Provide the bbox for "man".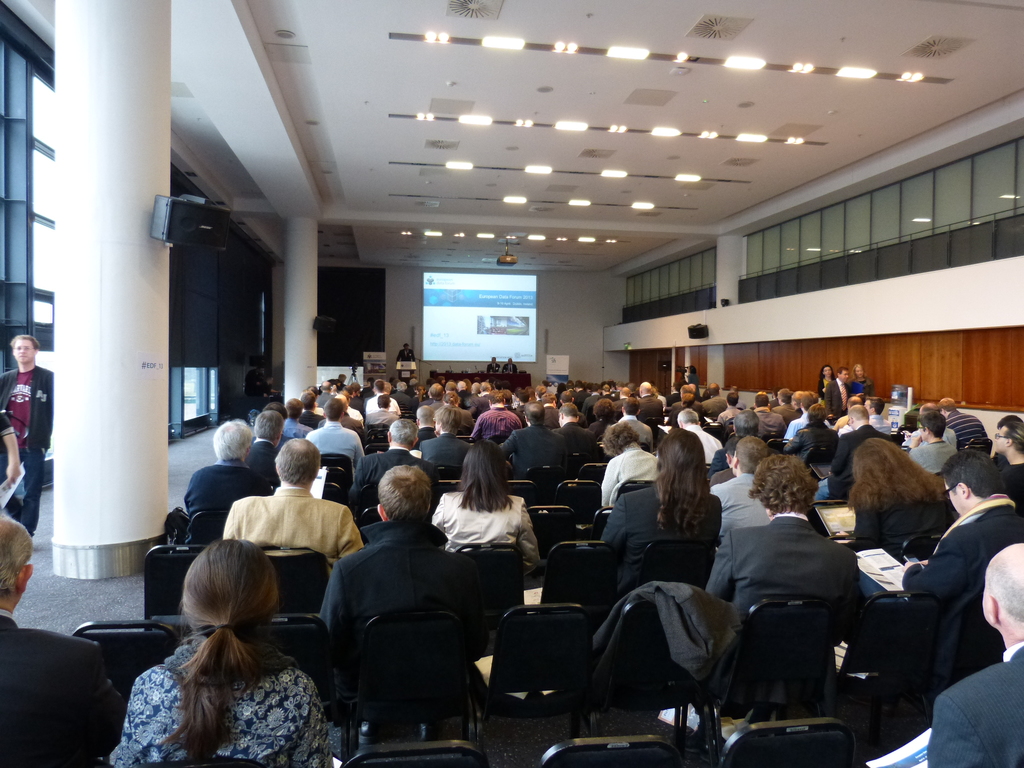
x1=504, y1=355, x2=520, y2=375.
